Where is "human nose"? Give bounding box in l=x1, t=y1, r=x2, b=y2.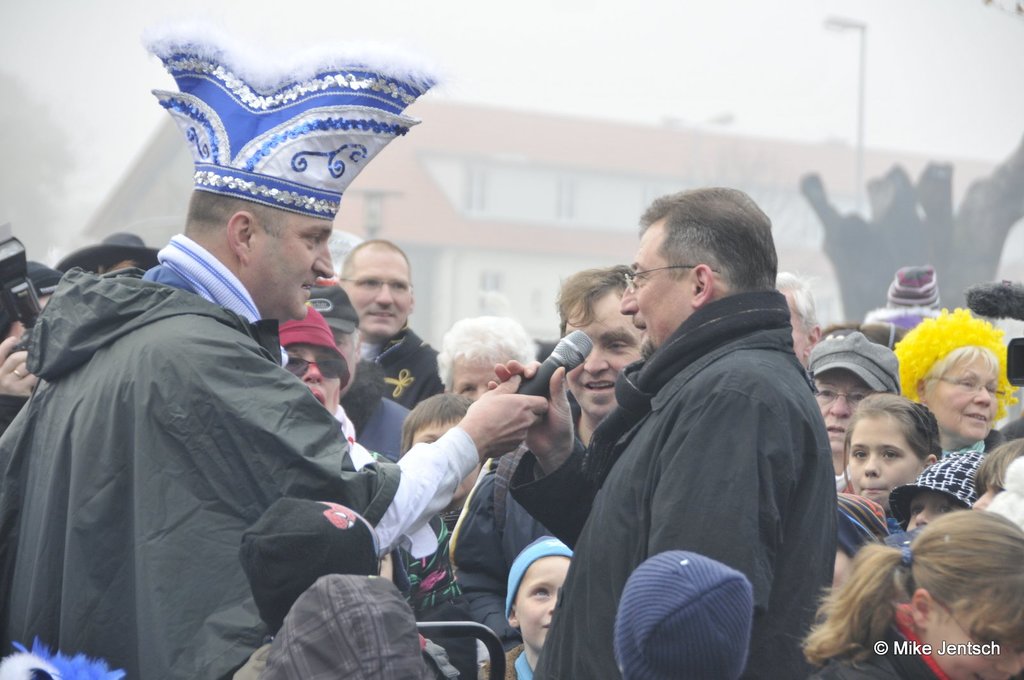
l=976, t=391, r=995, b=407.
